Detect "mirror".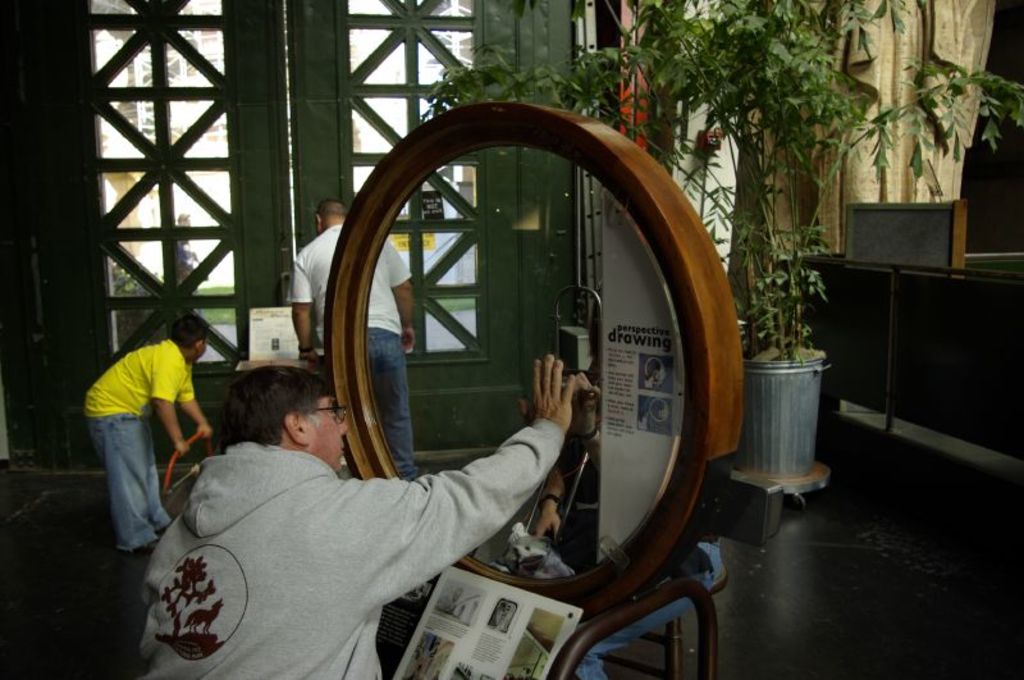
Detected at (362,140,684,585).
